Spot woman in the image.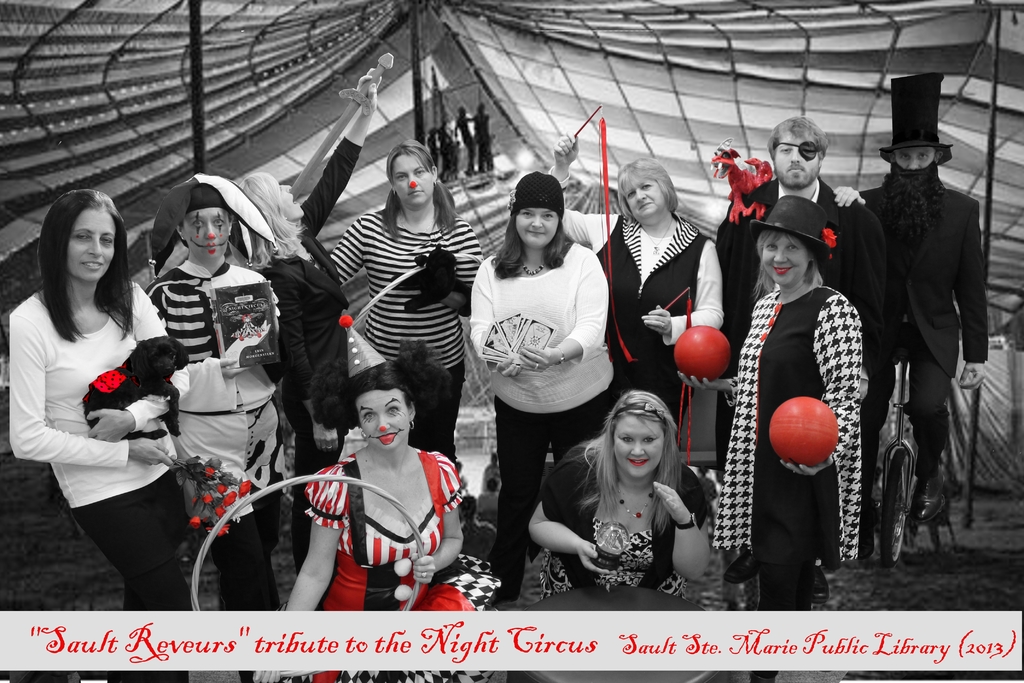
woman found at (left=709, top=193, right=859, bottom=682).
